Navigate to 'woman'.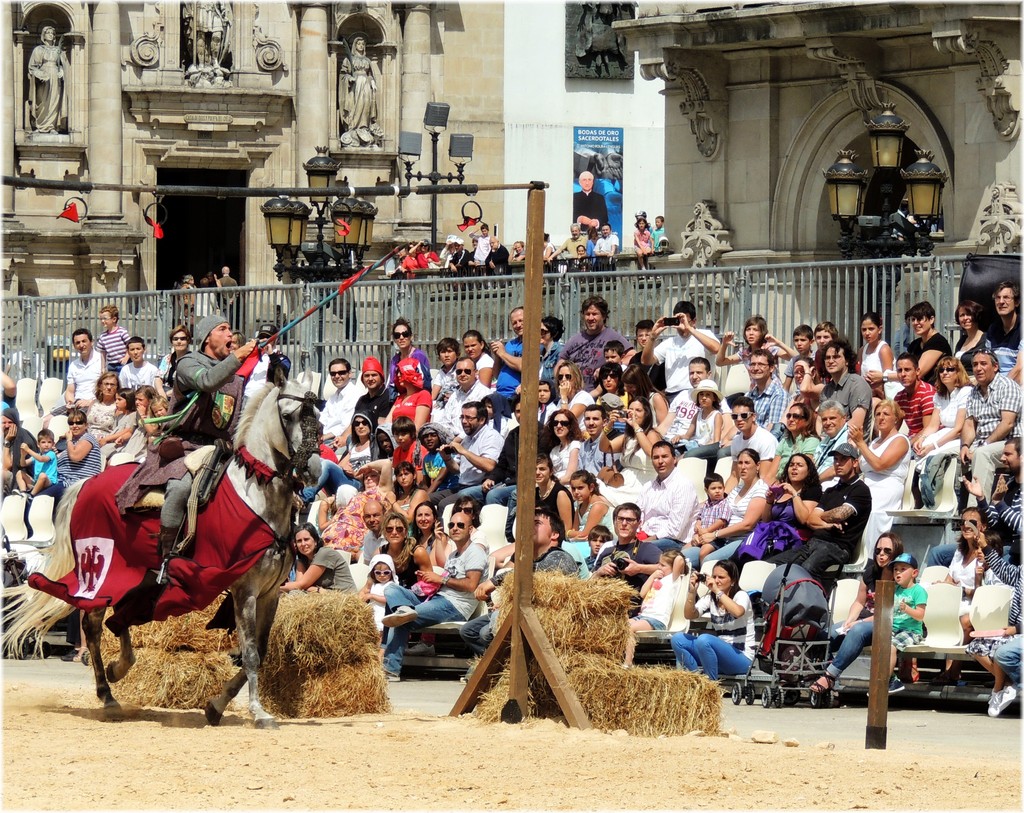
Navigation target: 589, 393, 662, 505.
